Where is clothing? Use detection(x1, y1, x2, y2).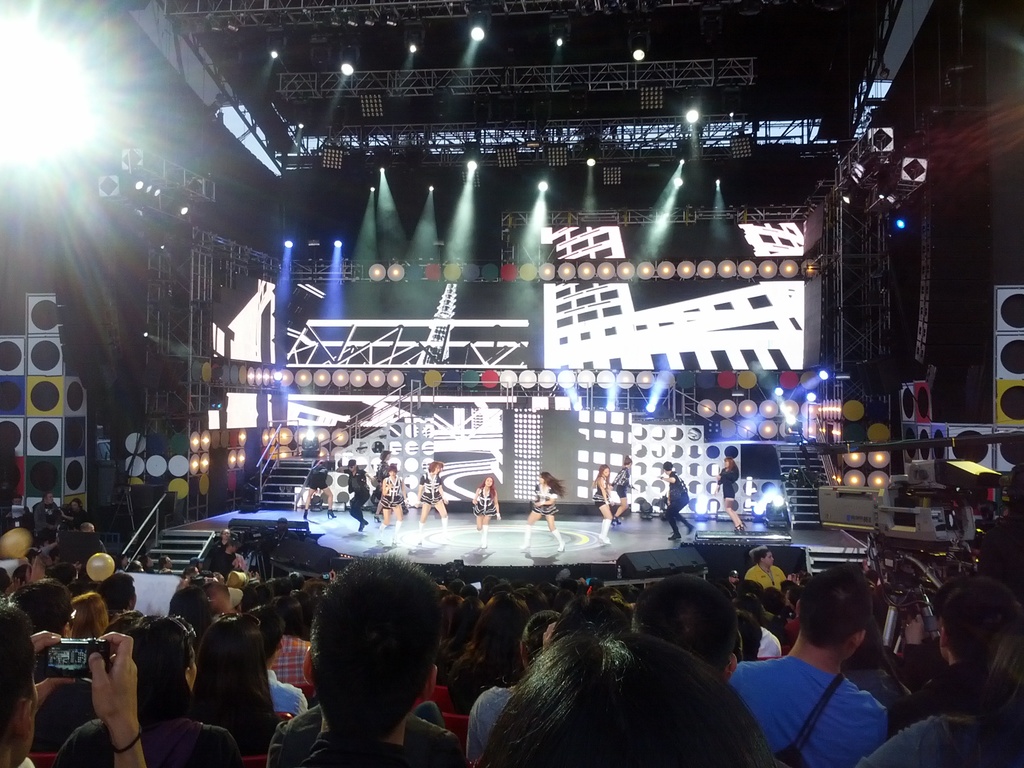
detection(666, 472, 692, 534).
